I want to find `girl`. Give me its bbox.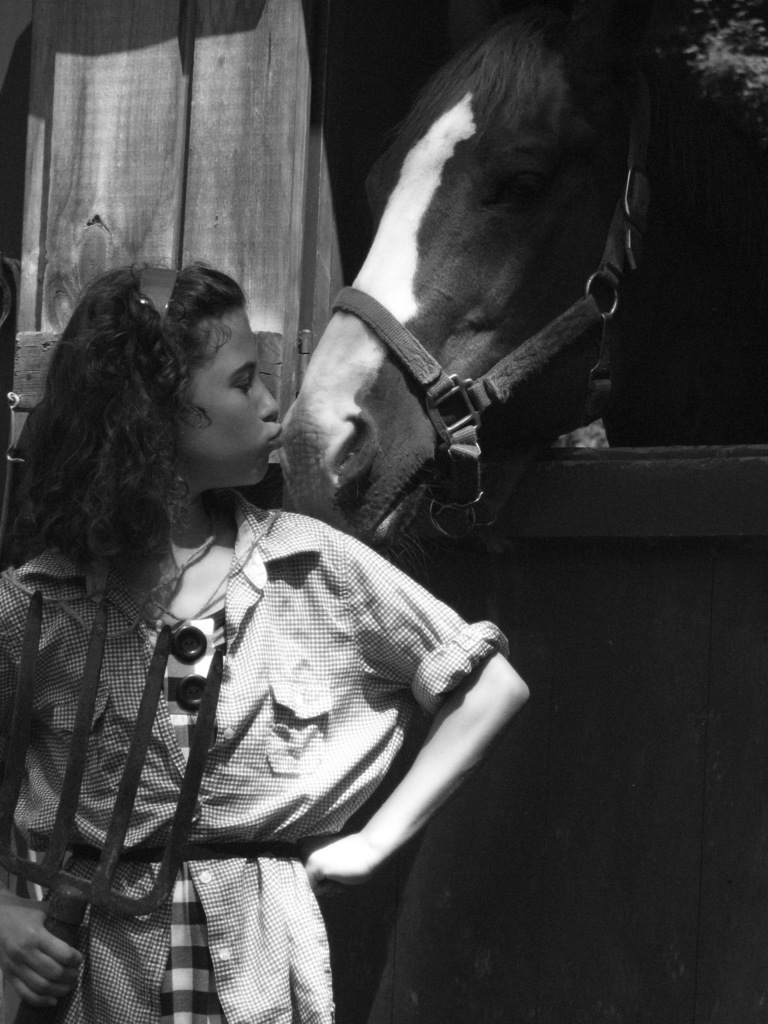
<bbox>0, 265, 532, 1023</bbox>.
